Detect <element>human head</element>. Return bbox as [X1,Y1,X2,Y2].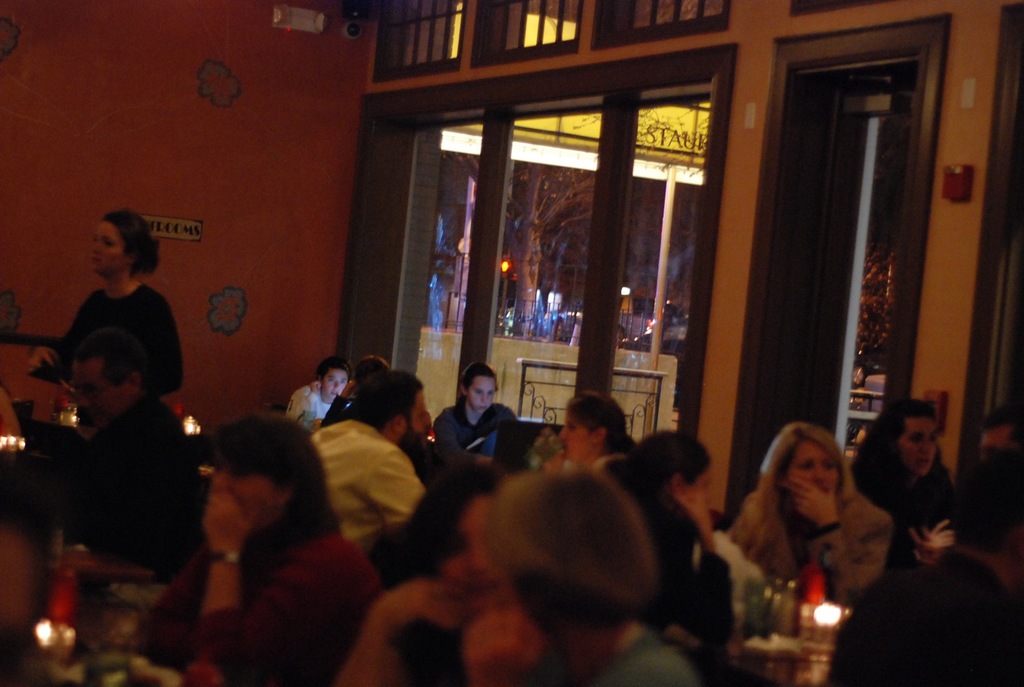
[176,426,317,555].
